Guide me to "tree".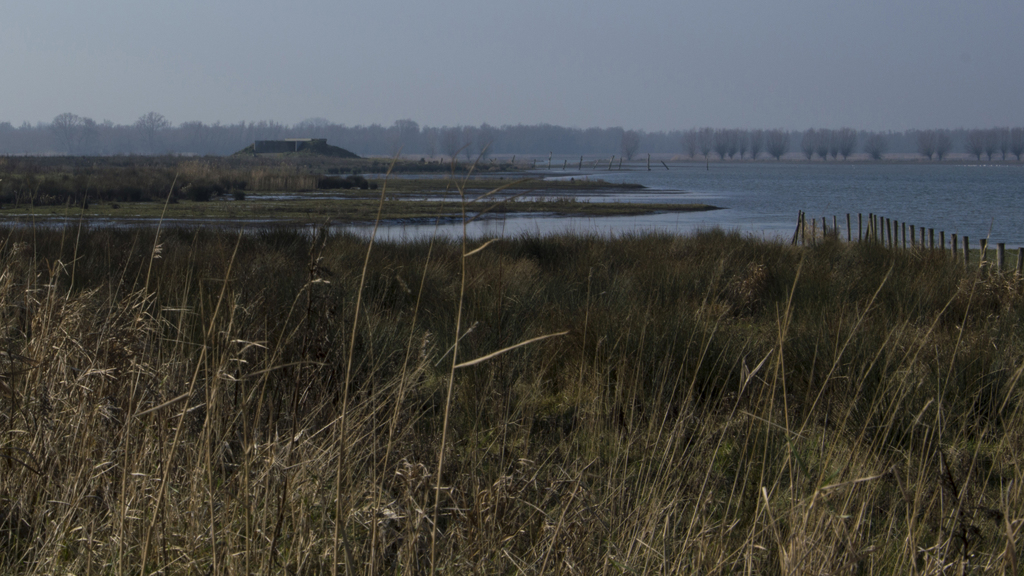
Guidance: rect(23, 118, 43, 148).
